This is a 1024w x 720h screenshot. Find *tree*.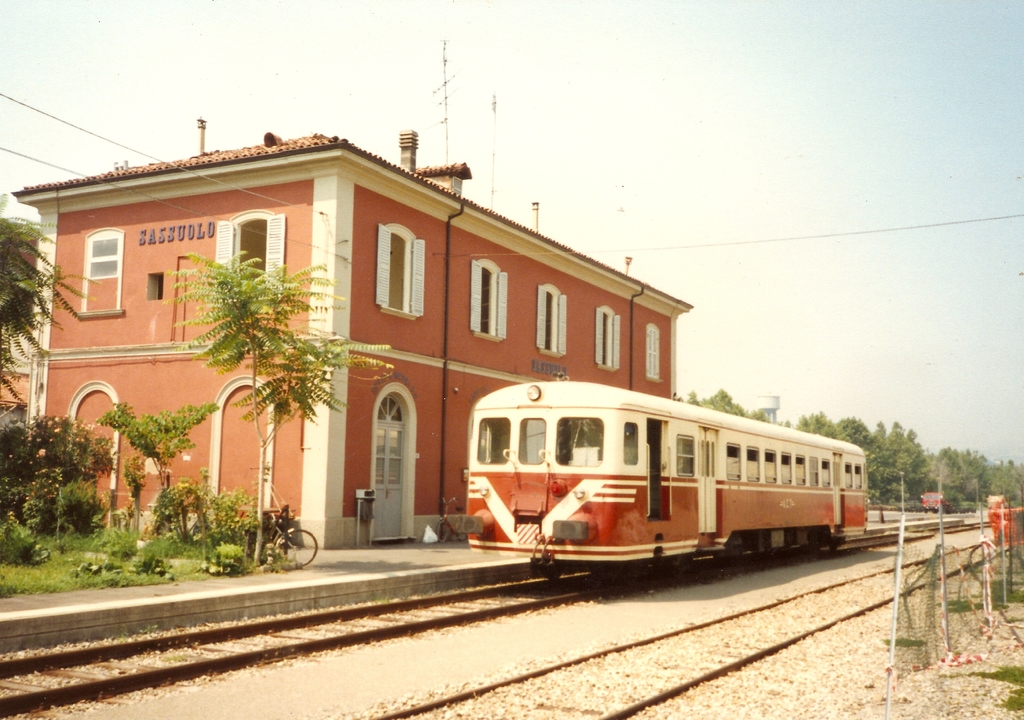
Bounding box: region(150, 547, 166, 588).
